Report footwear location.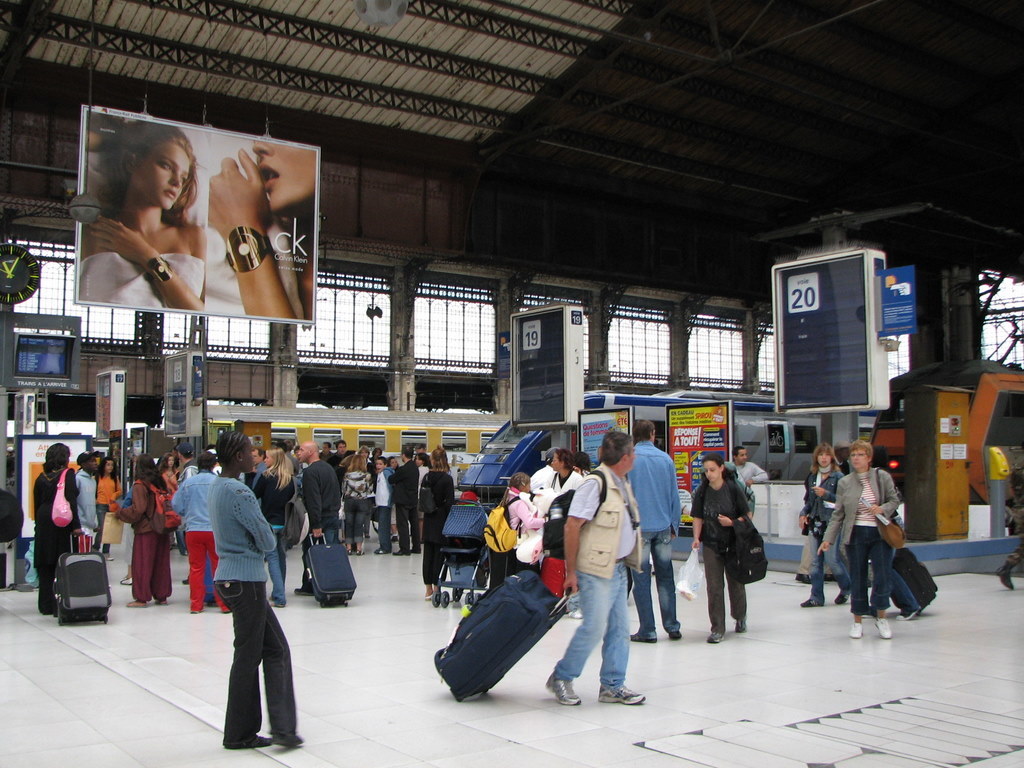
Report: box(630, 632, 656, 641).
